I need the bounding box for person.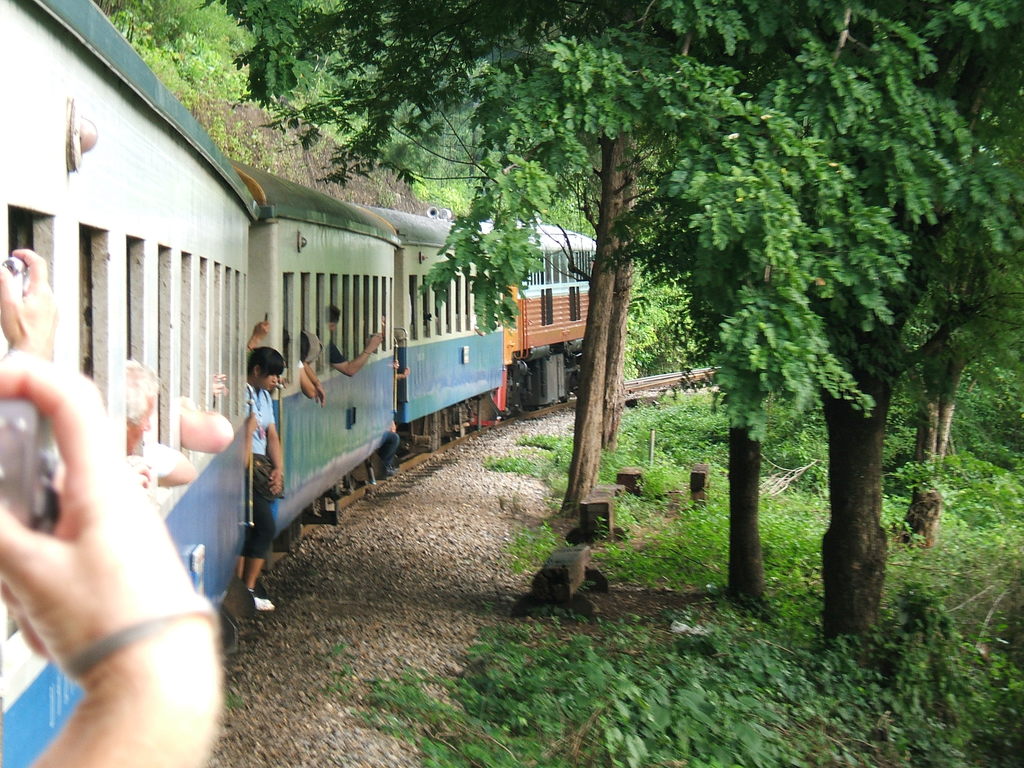
Here it is: 301 358 317 399.
